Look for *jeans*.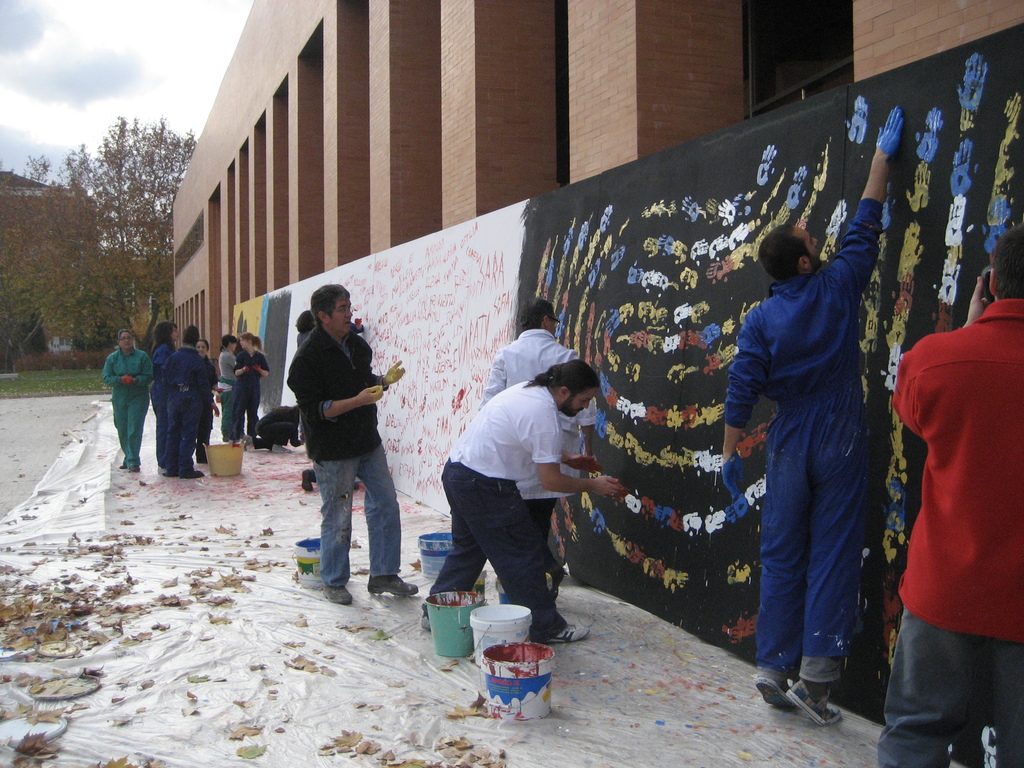
Found: <region>876, 604, 1023, 767</region>.
